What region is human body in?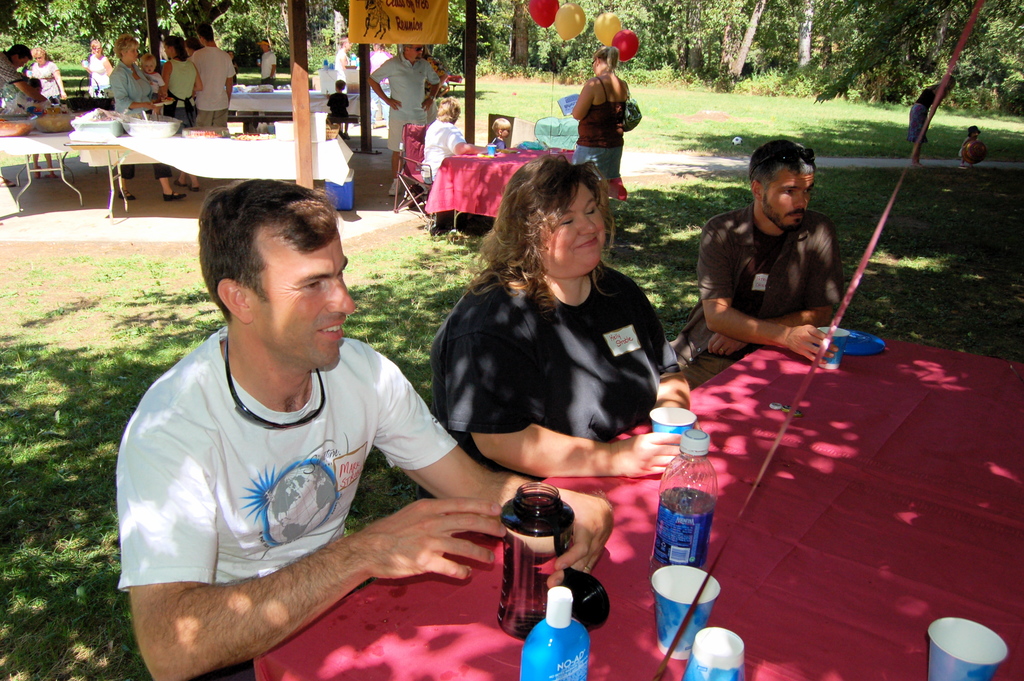
495, 131, 505, 151.
